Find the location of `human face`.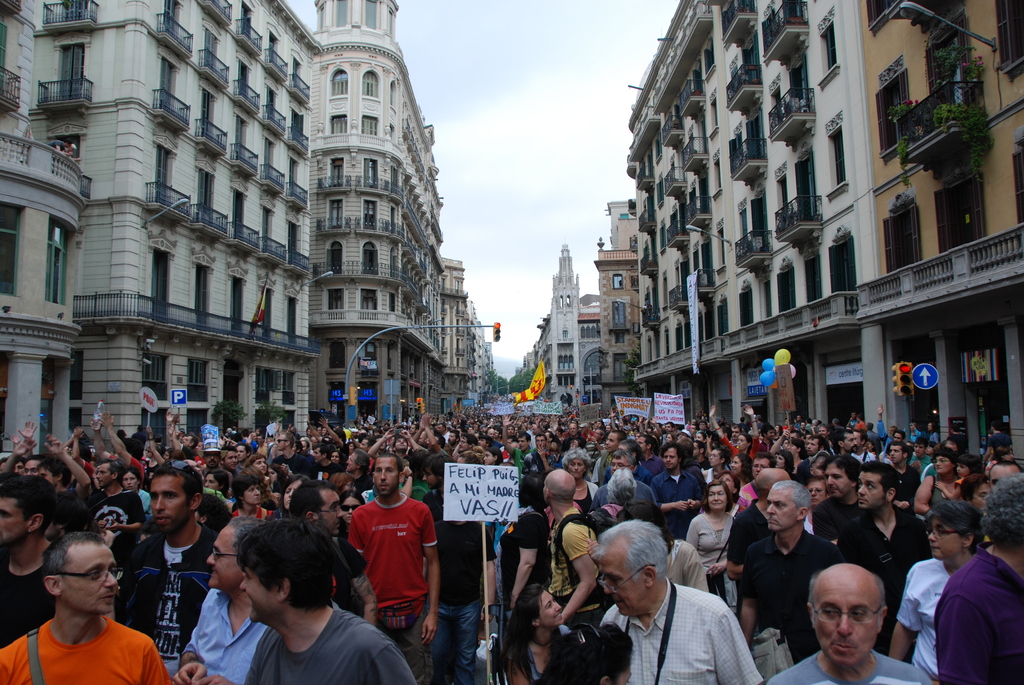
Location: (812,574,879,666).
